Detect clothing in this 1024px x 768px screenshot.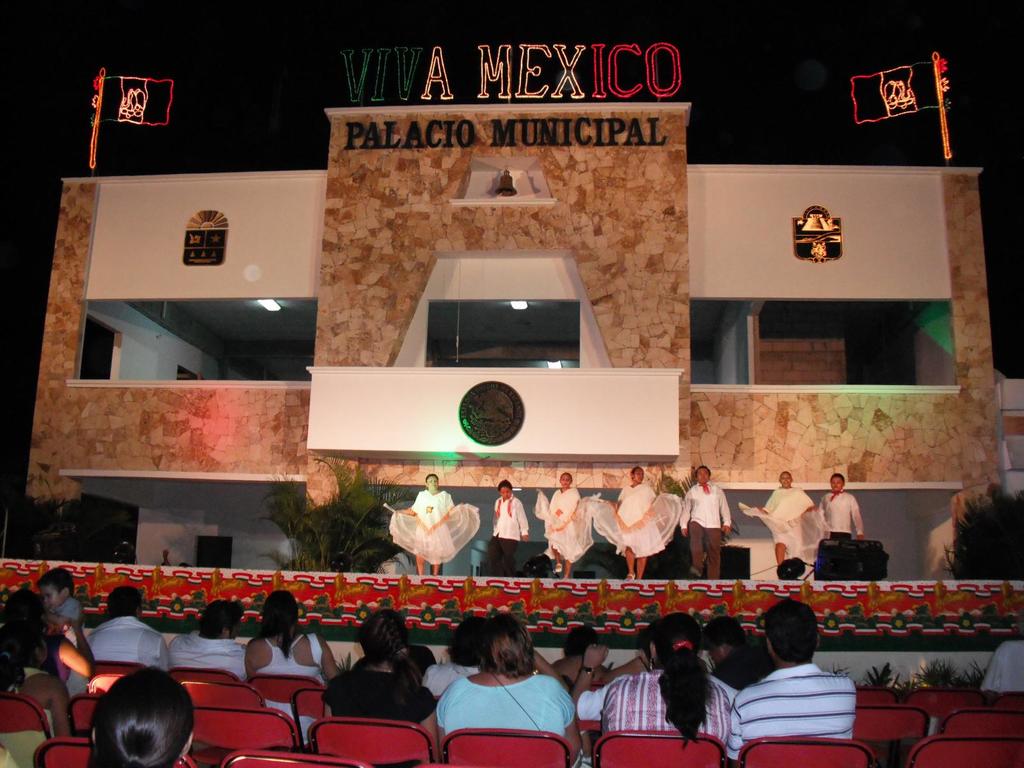
Detection: Rect(380, 501, 477, 588).
